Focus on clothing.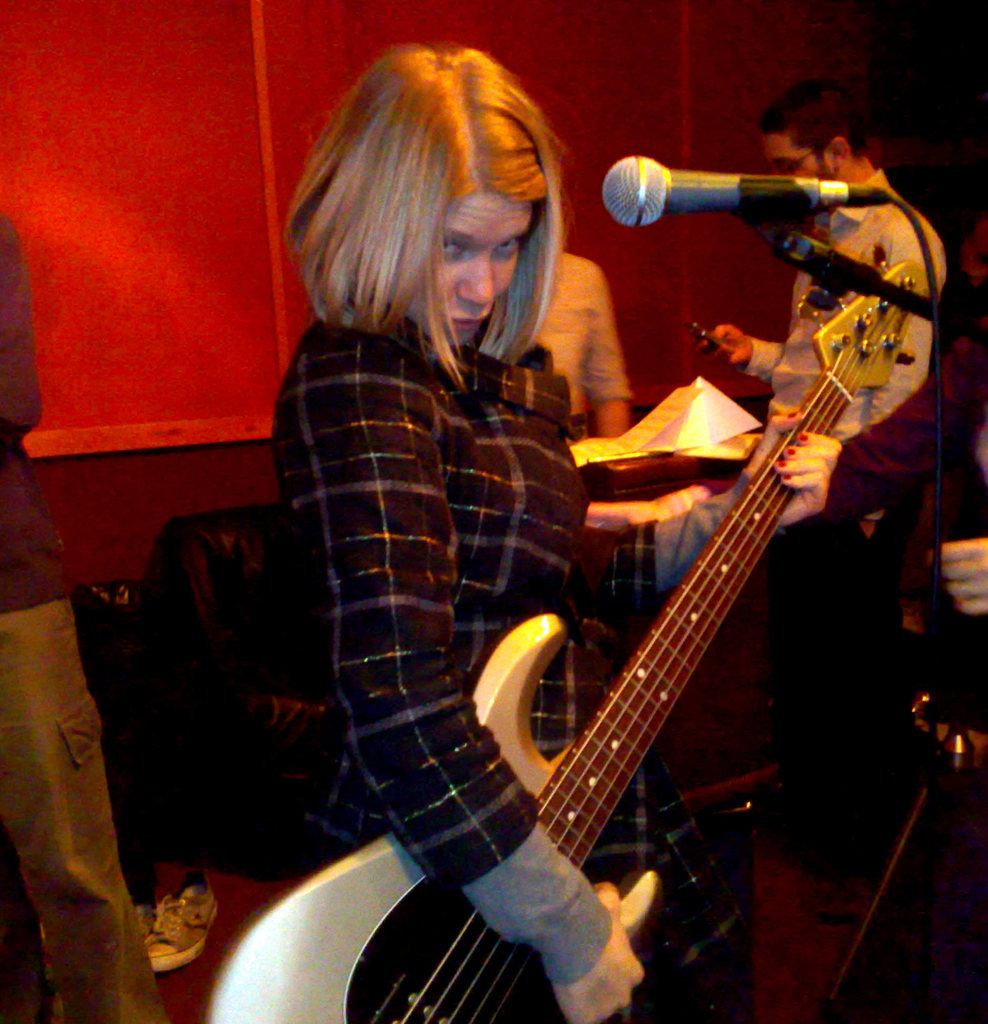
Focused at bbox=[0, 213, 164, 1020].
